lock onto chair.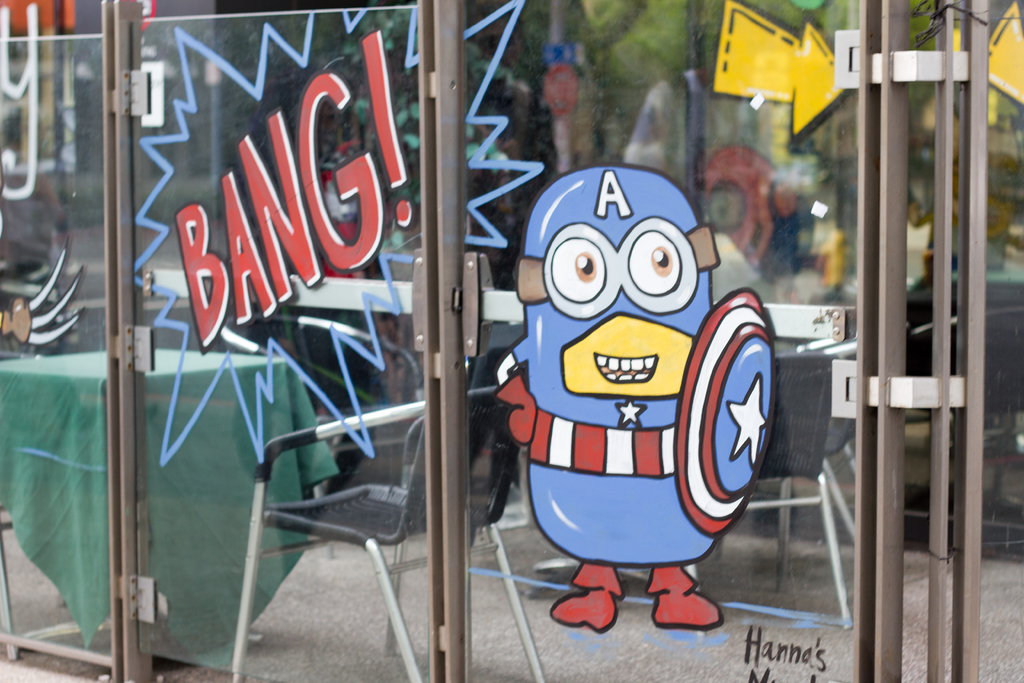
Locked: left=225, top=347, right=531, bottom=682.
